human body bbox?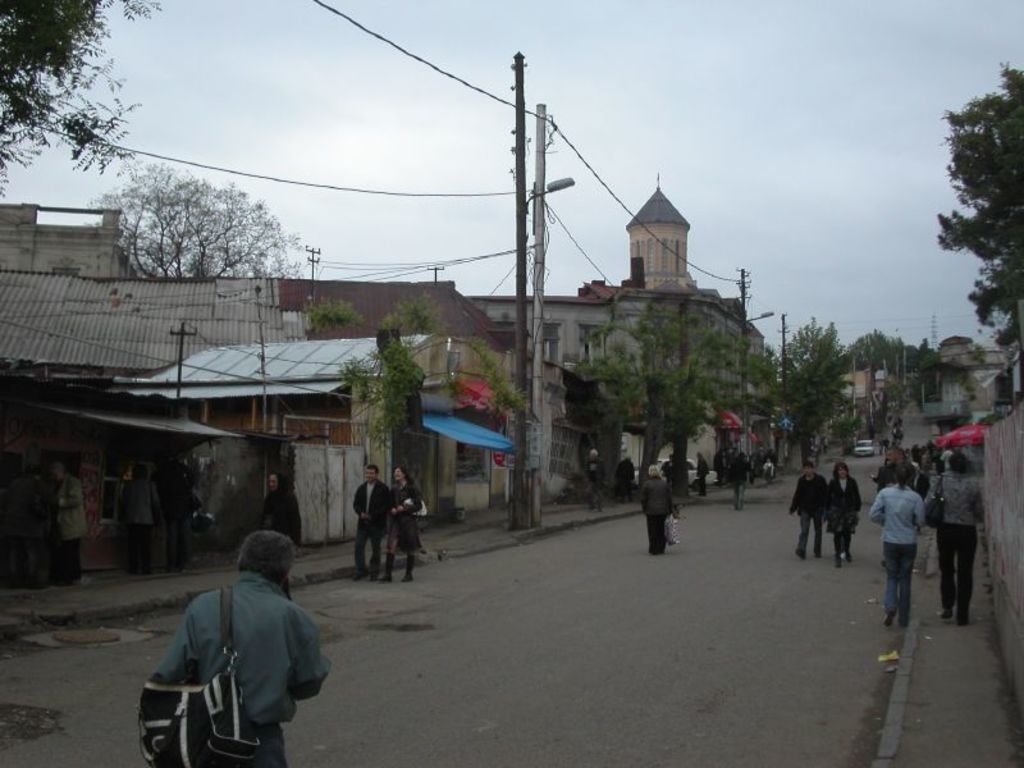
locate(348, 458, 388, 581)
